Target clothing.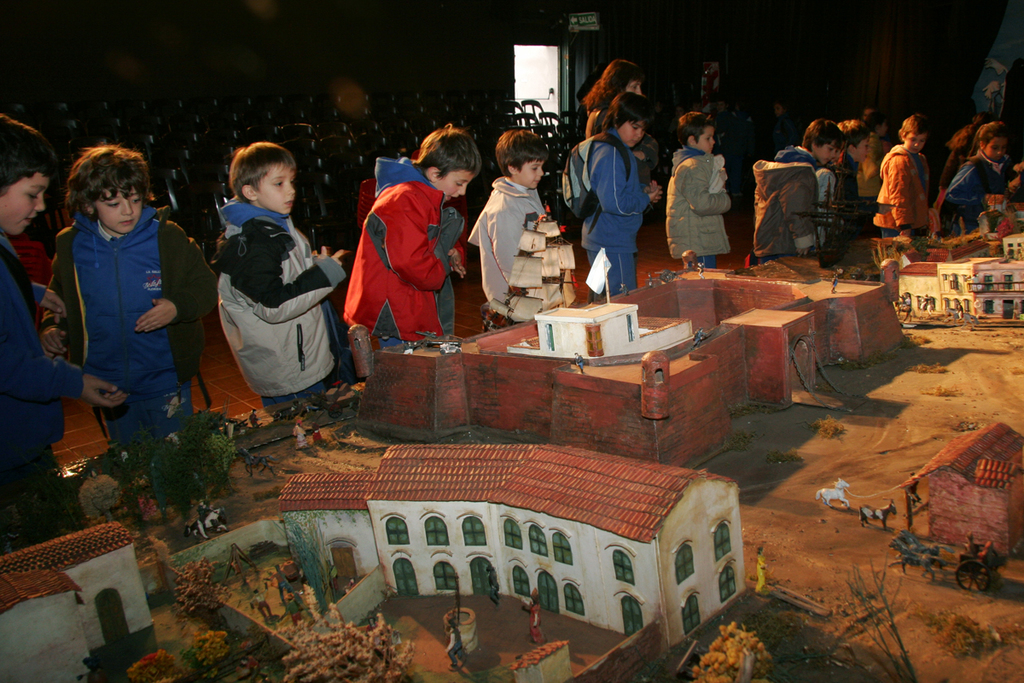
Target region: pyautogui.locateOnScreen(215, 202, 346, 415).
